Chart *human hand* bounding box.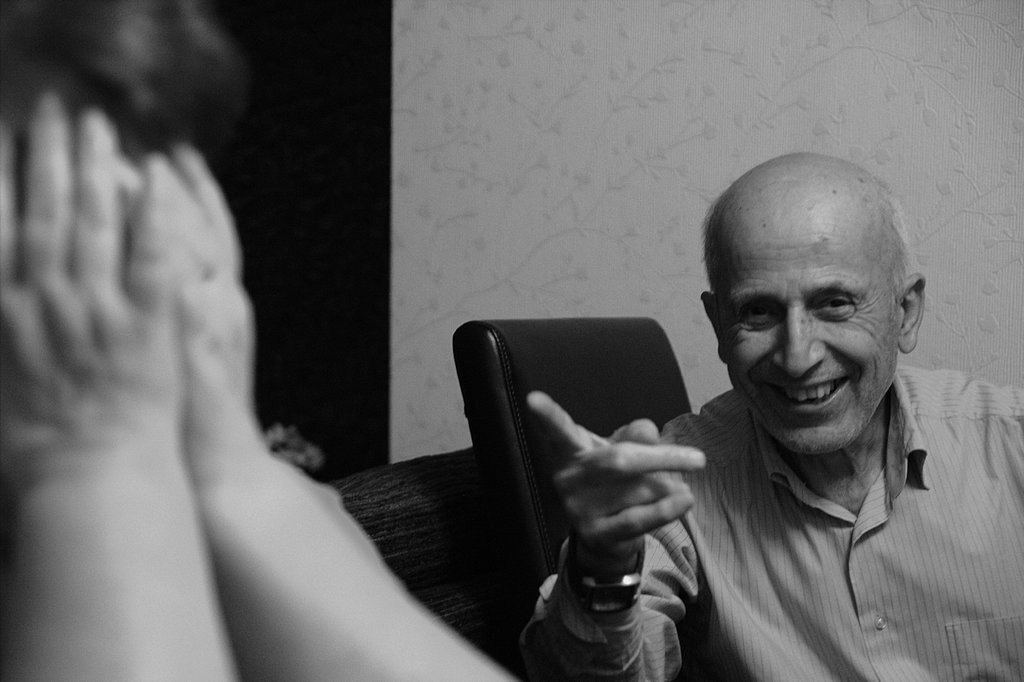
Charted: 483:397:730:635.
